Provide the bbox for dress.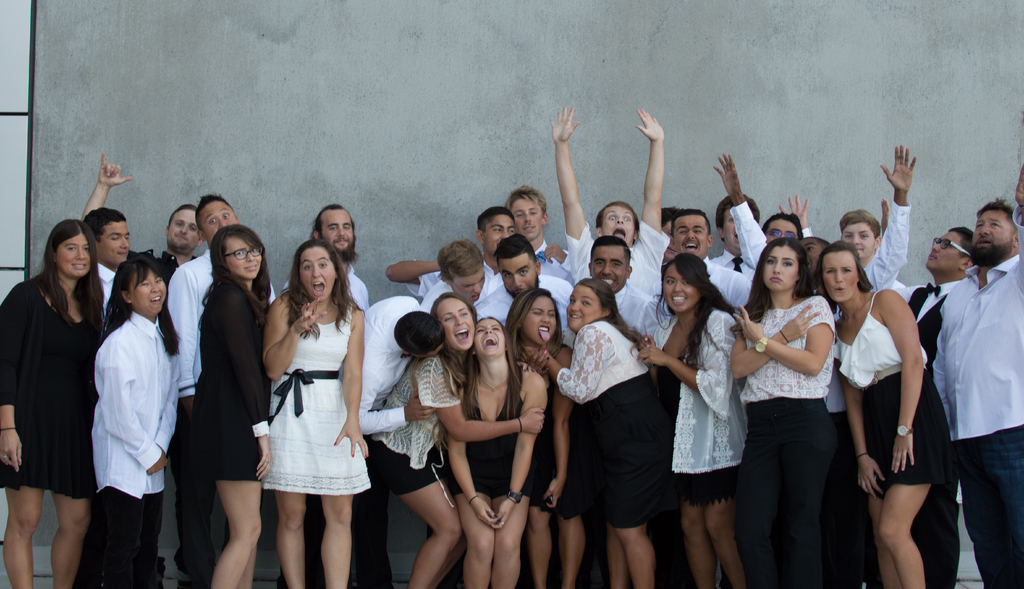
bbox=[0, 271, 99, 498].
